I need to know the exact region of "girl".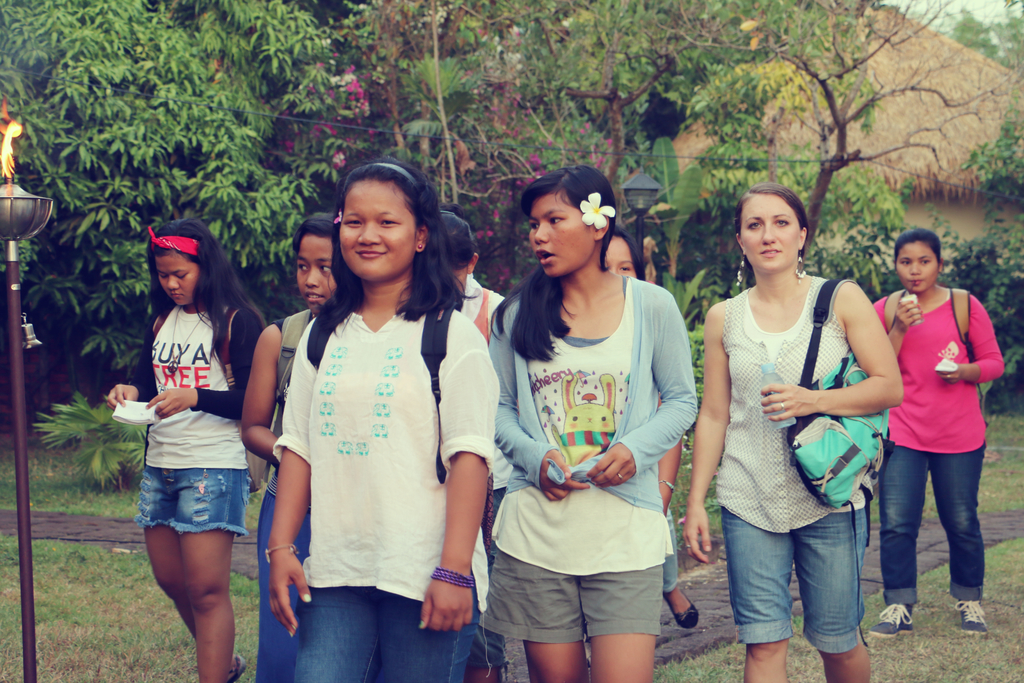
Region: <bbox>266, 154, 504, 682</bbox>.
